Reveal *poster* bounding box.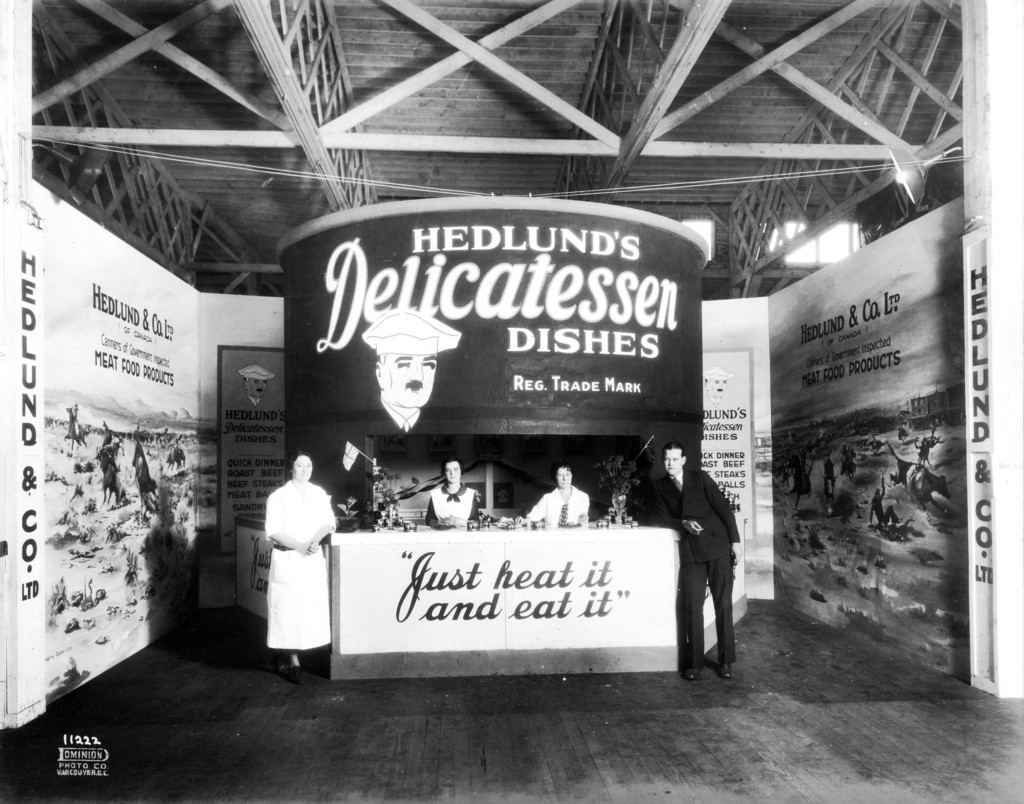
Revealed: pyautogui.locateOnScreen(214, 342, 758, 562).
